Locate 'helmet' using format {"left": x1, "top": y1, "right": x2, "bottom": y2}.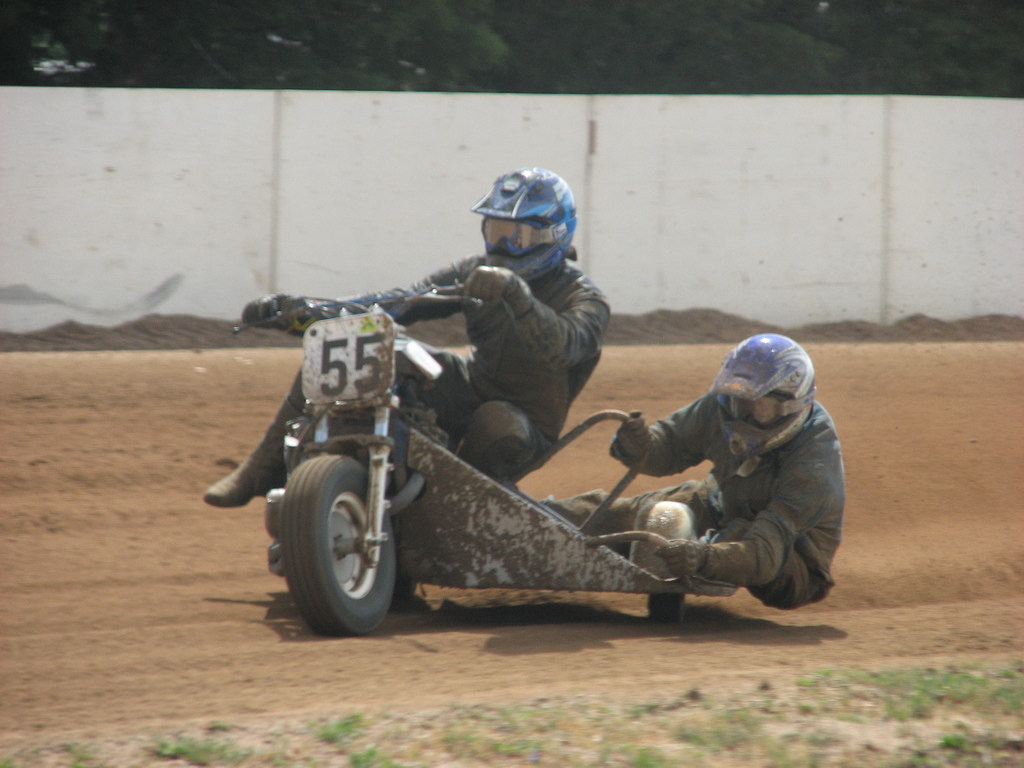
{"left": 709, "top": 332, "right": 816, "bottom": 460}.
